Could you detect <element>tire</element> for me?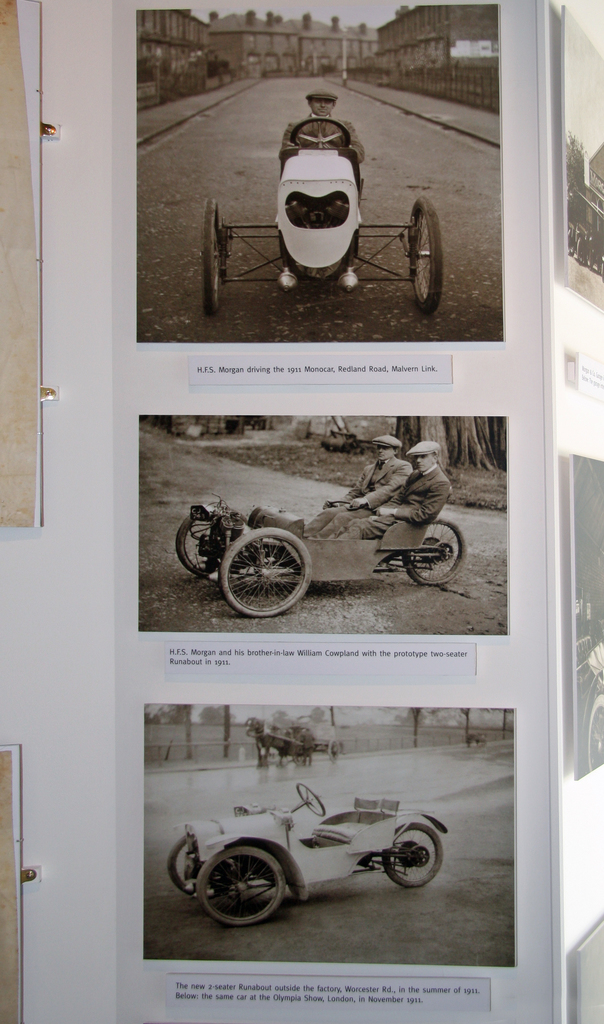
Detection result: <bbox>220, 526, 310, 619</bbox>.
